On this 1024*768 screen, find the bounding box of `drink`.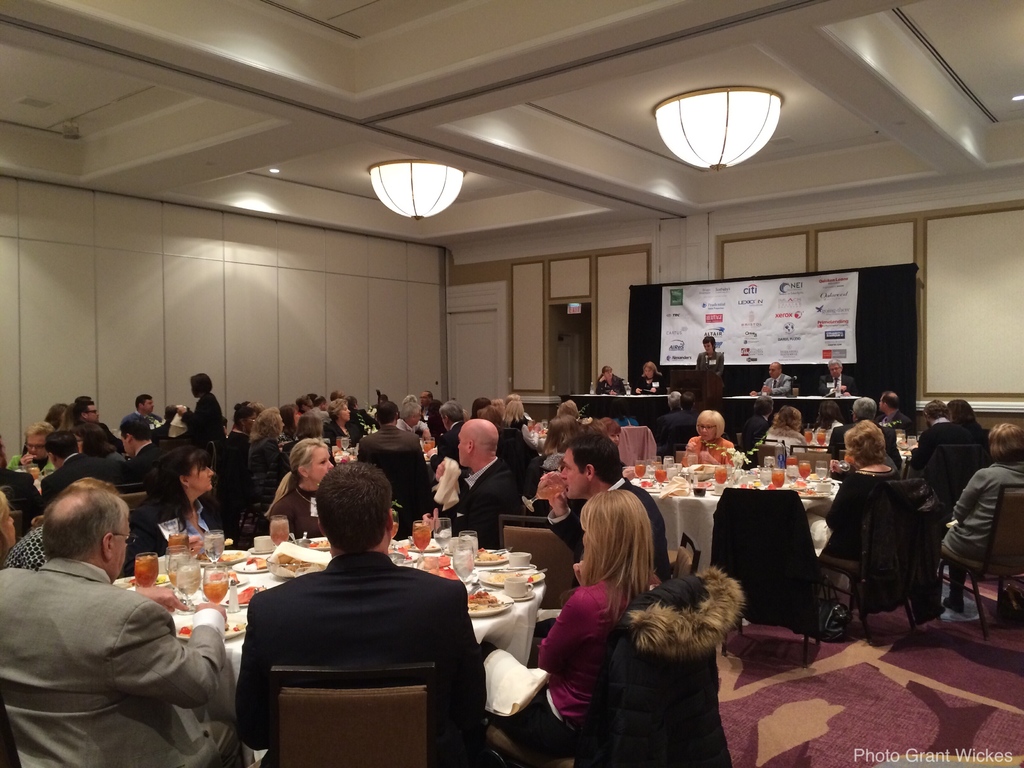
Bounding box: x1=456, y1=563, x2=472, y2=577.
